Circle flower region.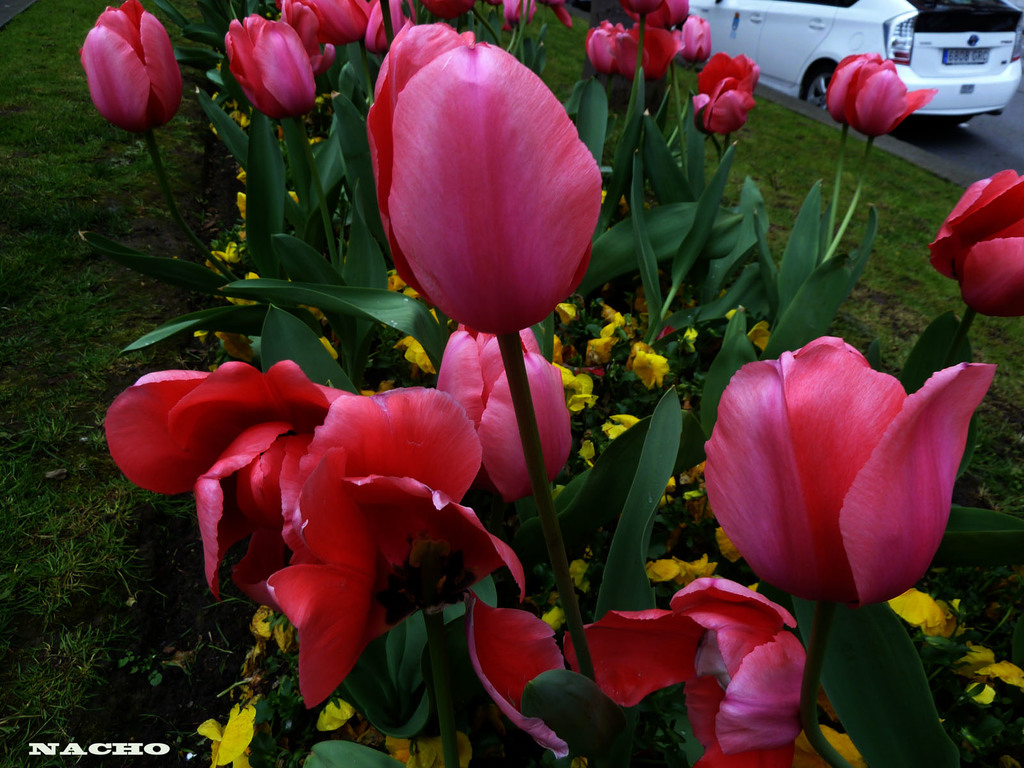
Region: 420/0/473/21.
